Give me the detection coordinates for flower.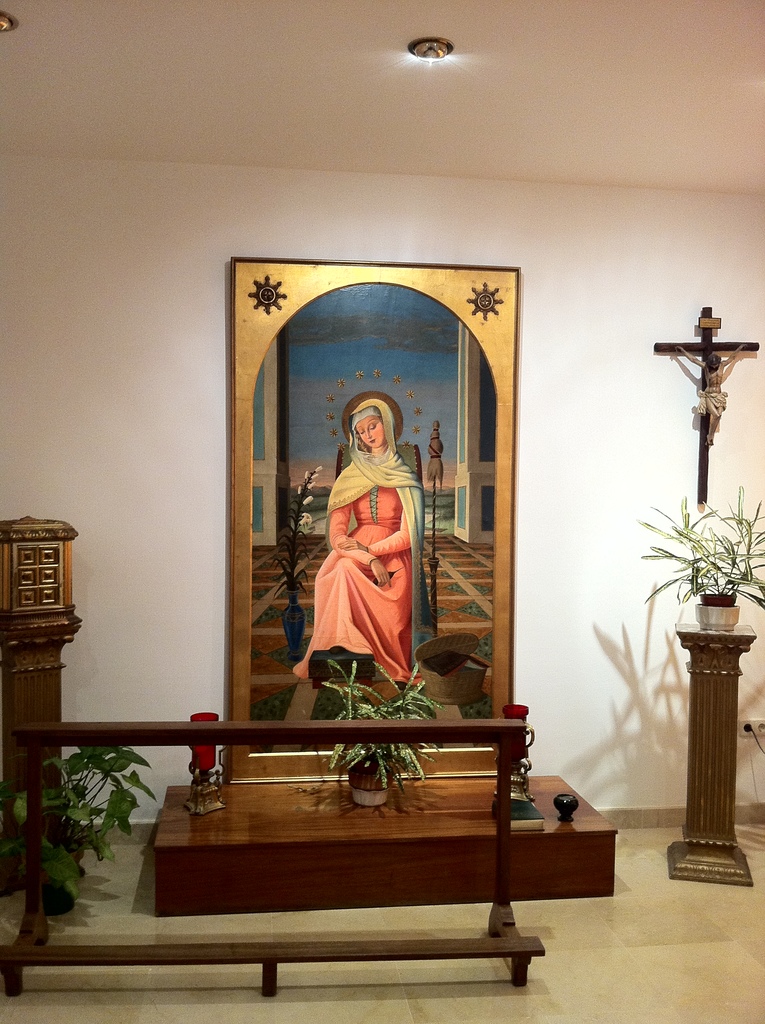
{"left": 298, "top": 511, "right": 314, "bottom": 527}.
